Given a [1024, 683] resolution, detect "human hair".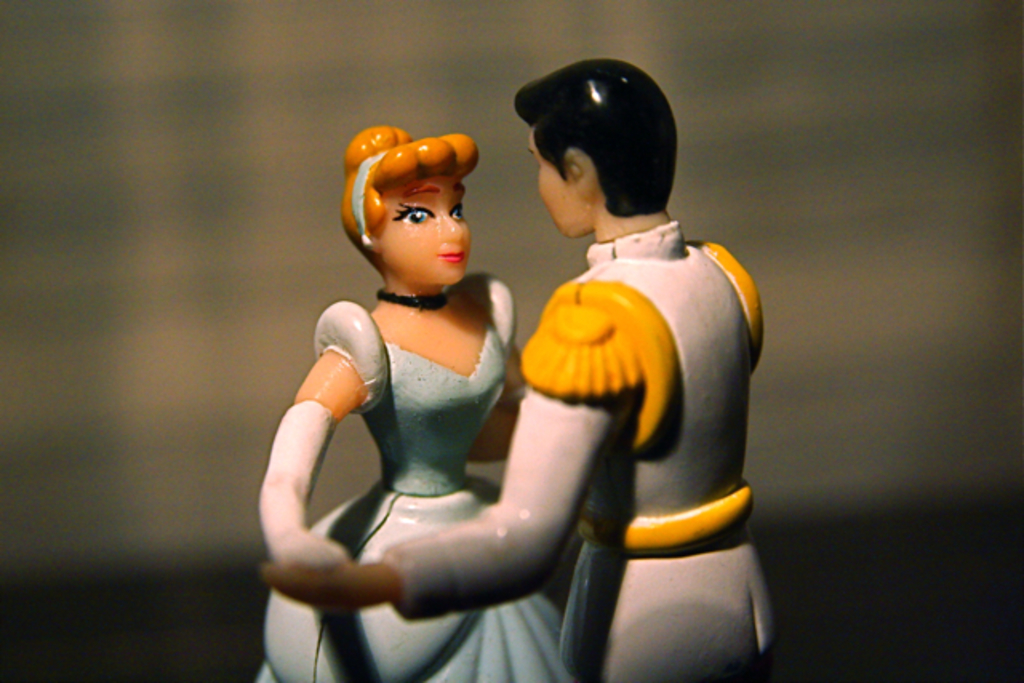
(341,123,480,269).
